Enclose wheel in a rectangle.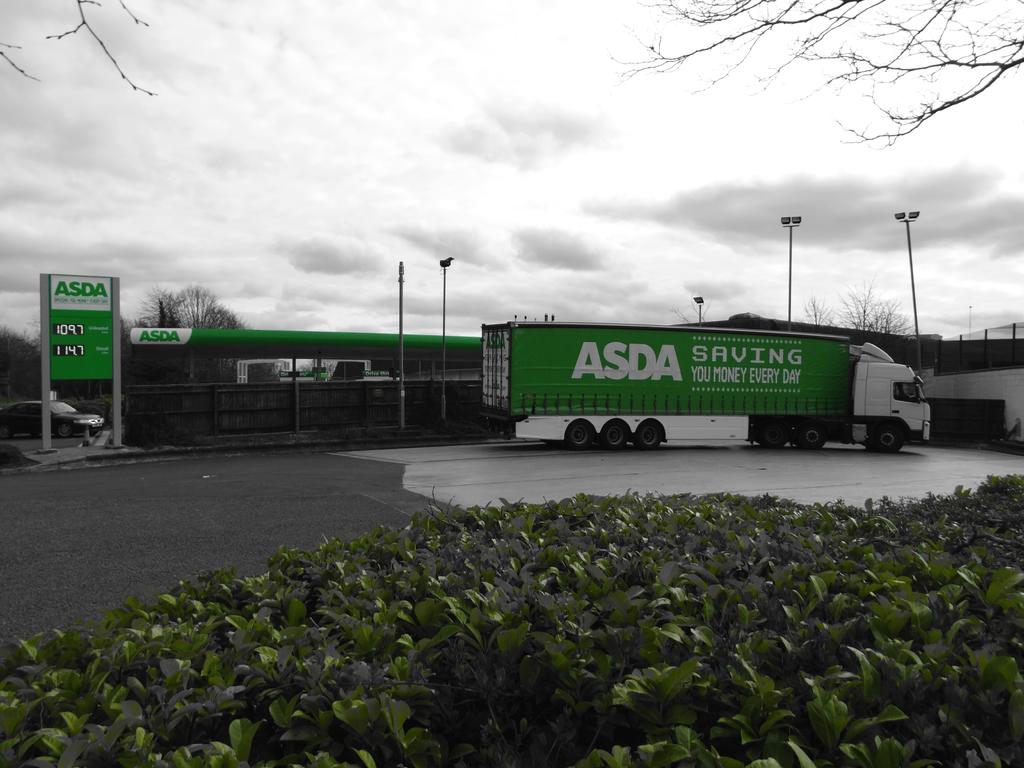
[565,424,593,451].
